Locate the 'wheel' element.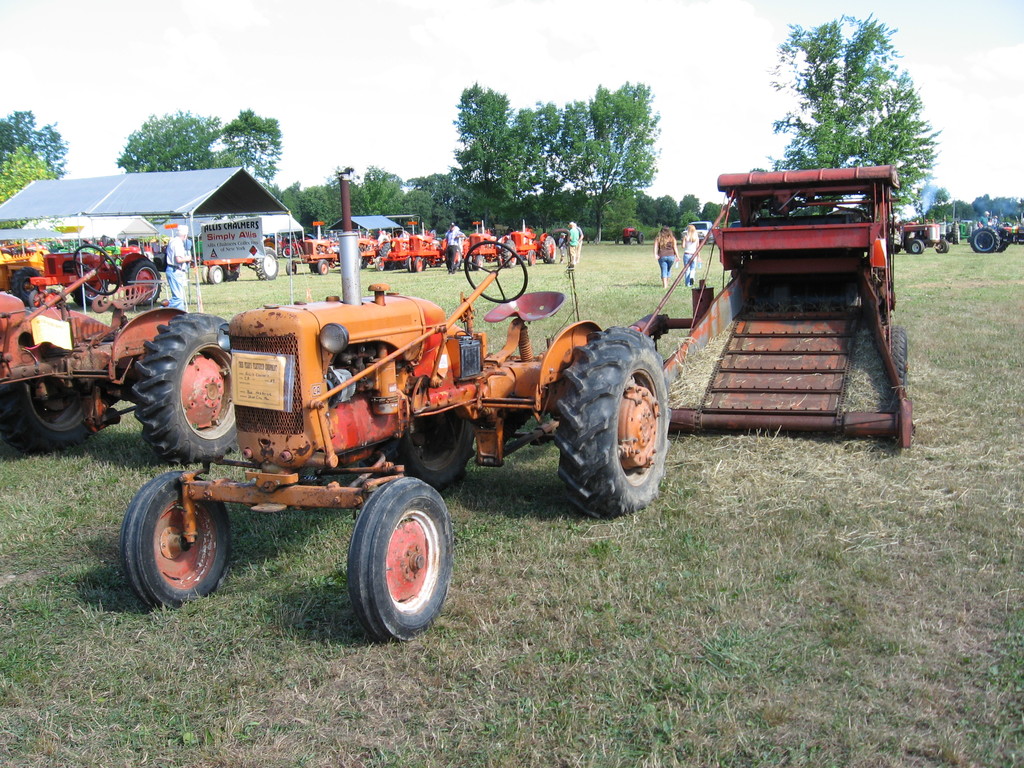
Element bbox: [997, 239, 1007, 250].
